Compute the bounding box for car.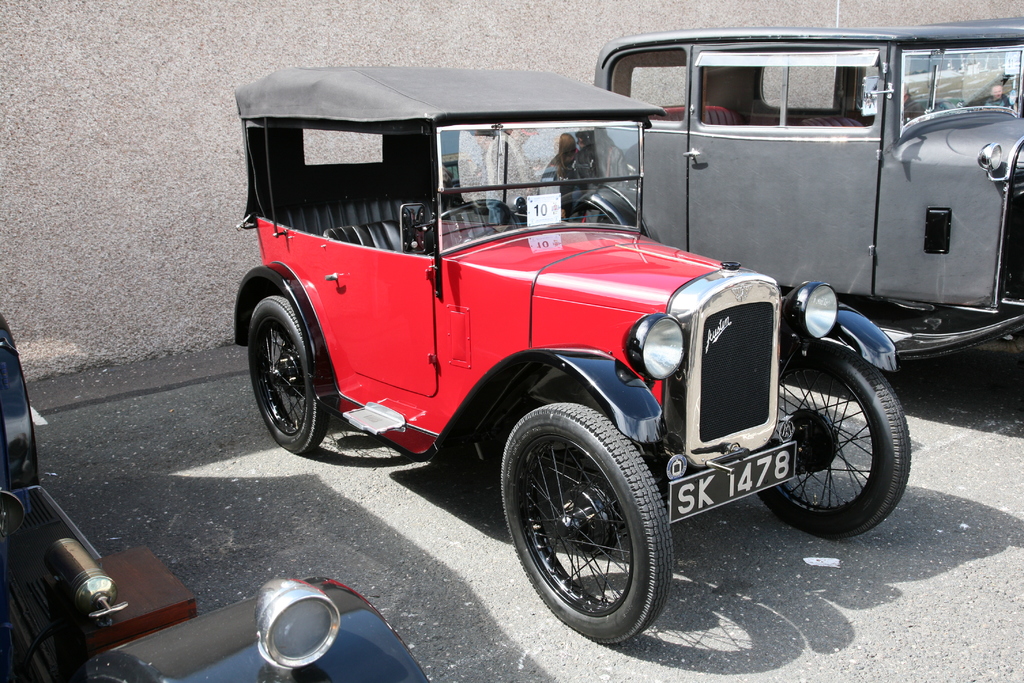
[x1=232, y1=49, x2=925, y2=630].
